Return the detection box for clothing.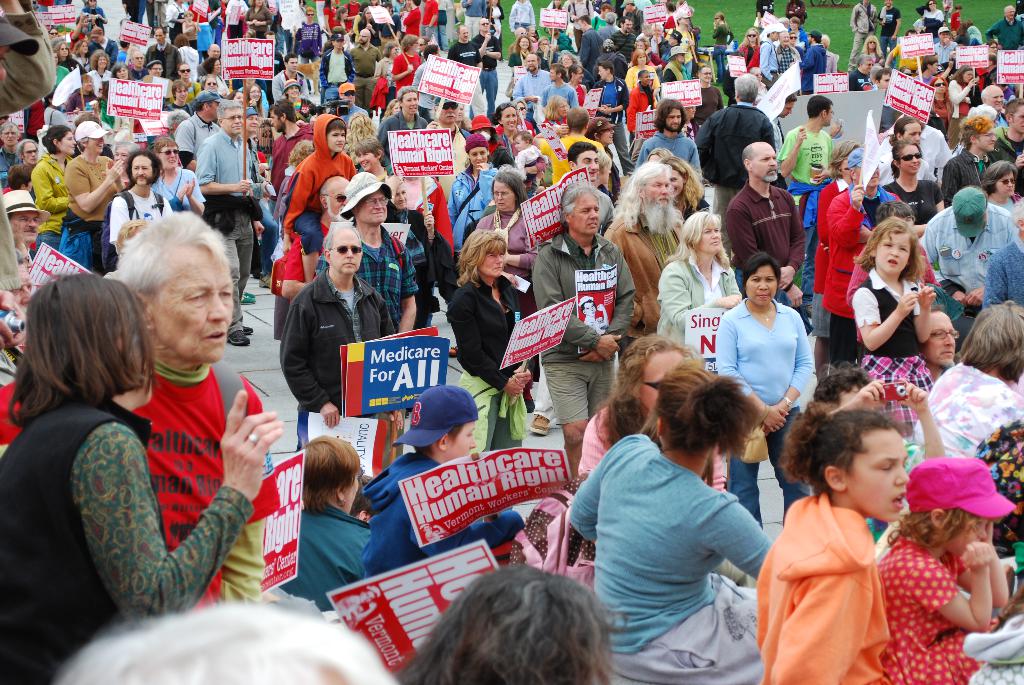
crop(3, 363, 284, 599).
